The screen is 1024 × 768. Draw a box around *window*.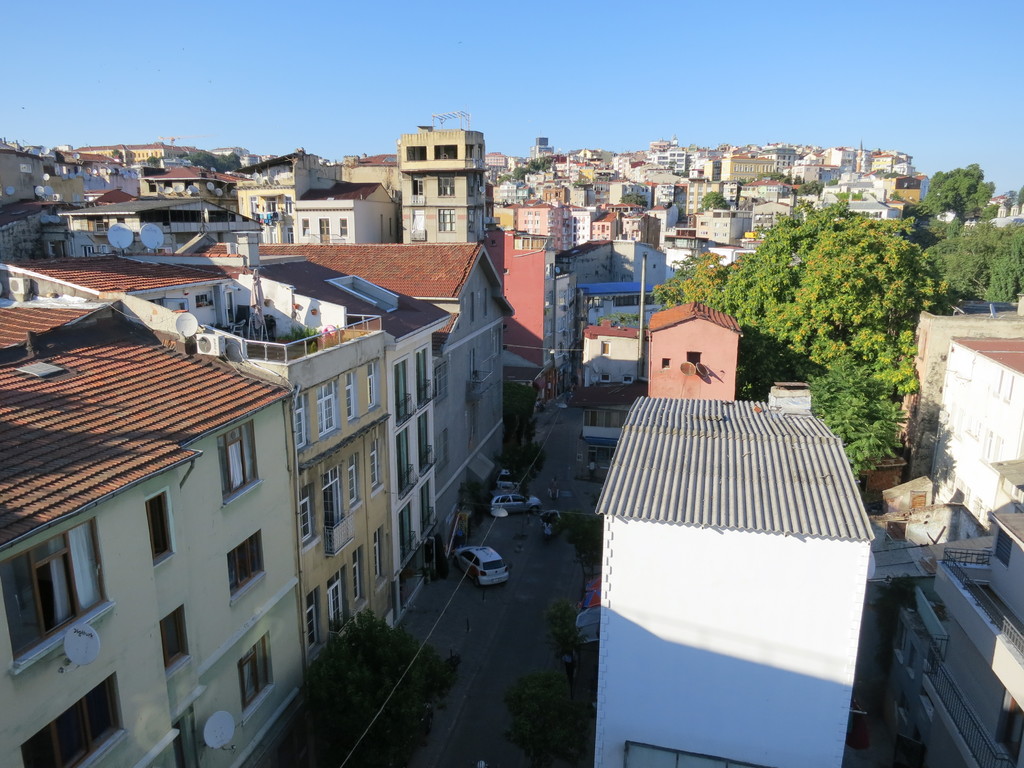
435:429:449:477.
